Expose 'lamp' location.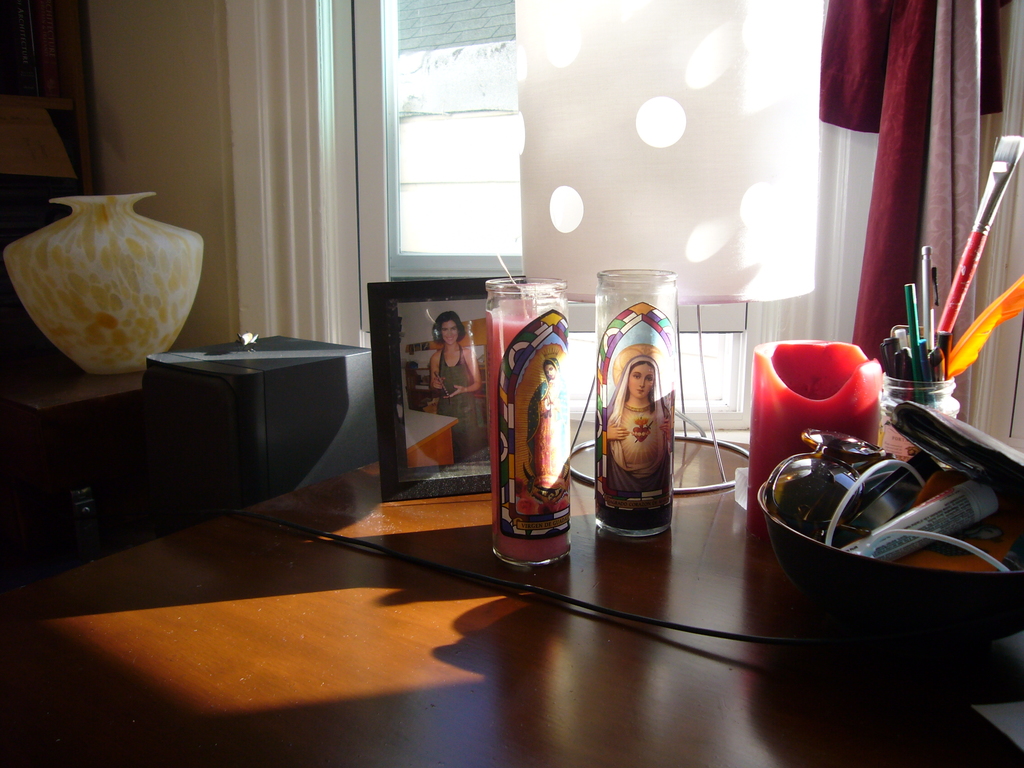
Exposed at bbox=[594, 268, 678, 540].
